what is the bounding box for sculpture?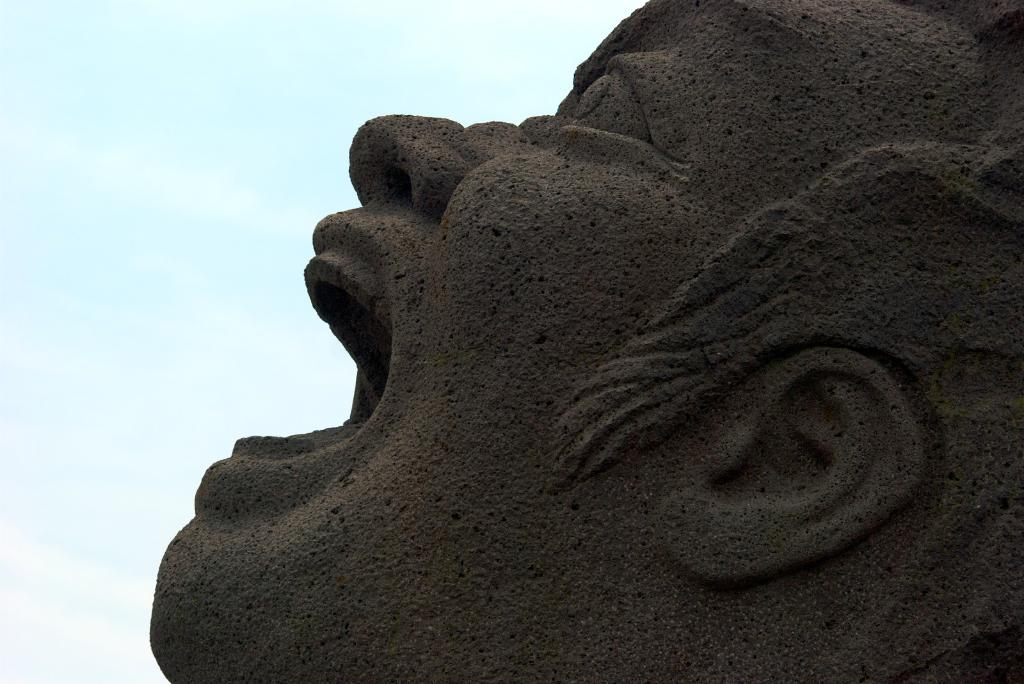
[left=150, top=0, right=1023, bottom=683].
